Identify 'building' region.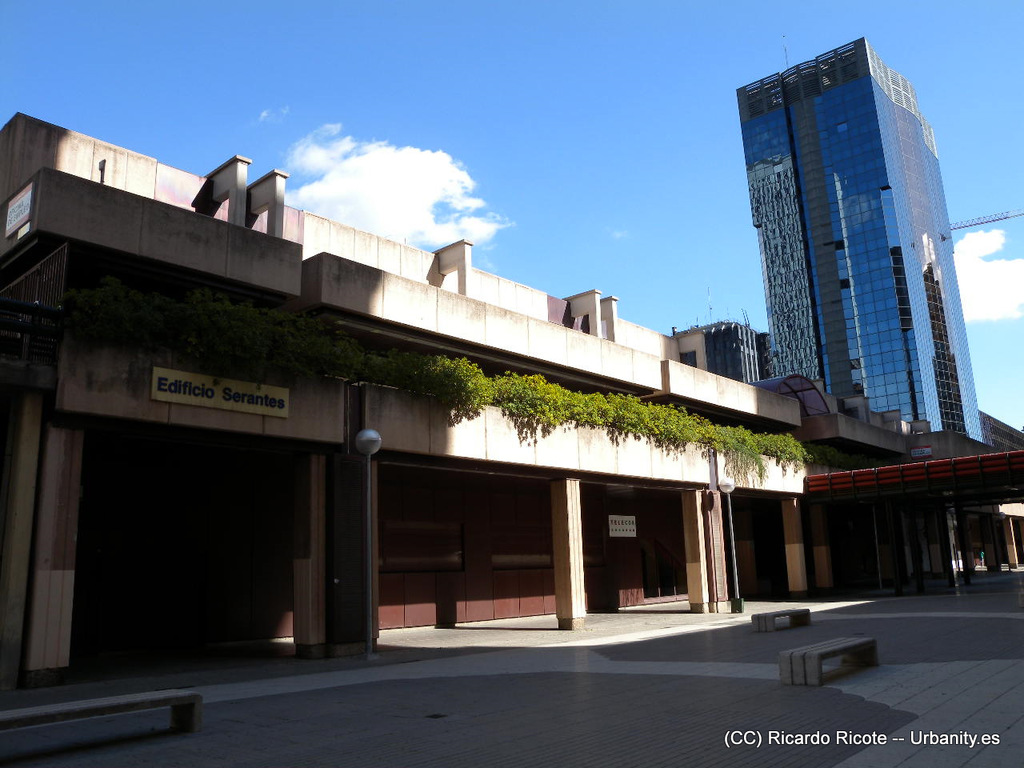
Region: left=0, top=34, right=1023, bottom=710.
